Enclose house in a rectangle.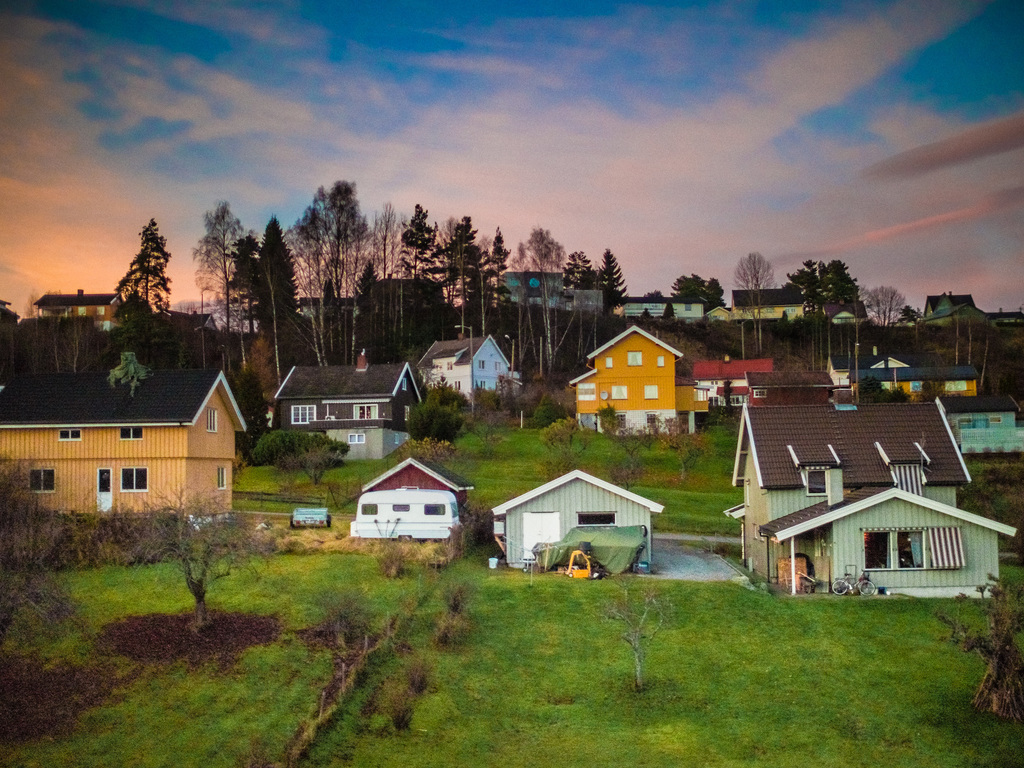
Rect(722, 286, 810, 330).
